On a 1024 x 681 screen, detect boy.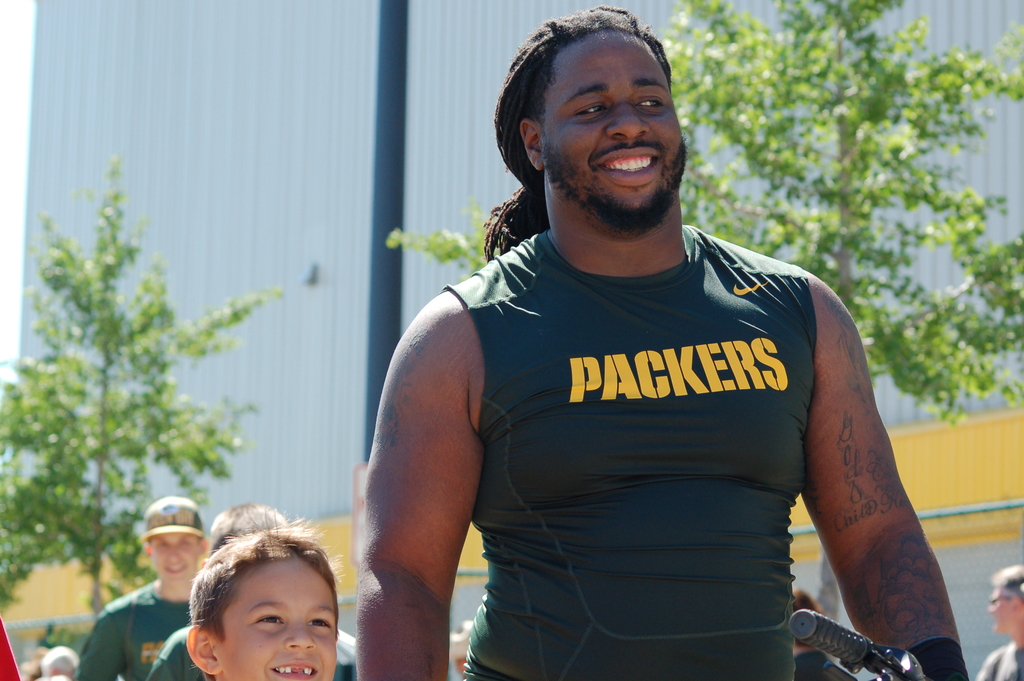
{"left": 164, "top": 529, "right": 340, "bottom": 680}.
